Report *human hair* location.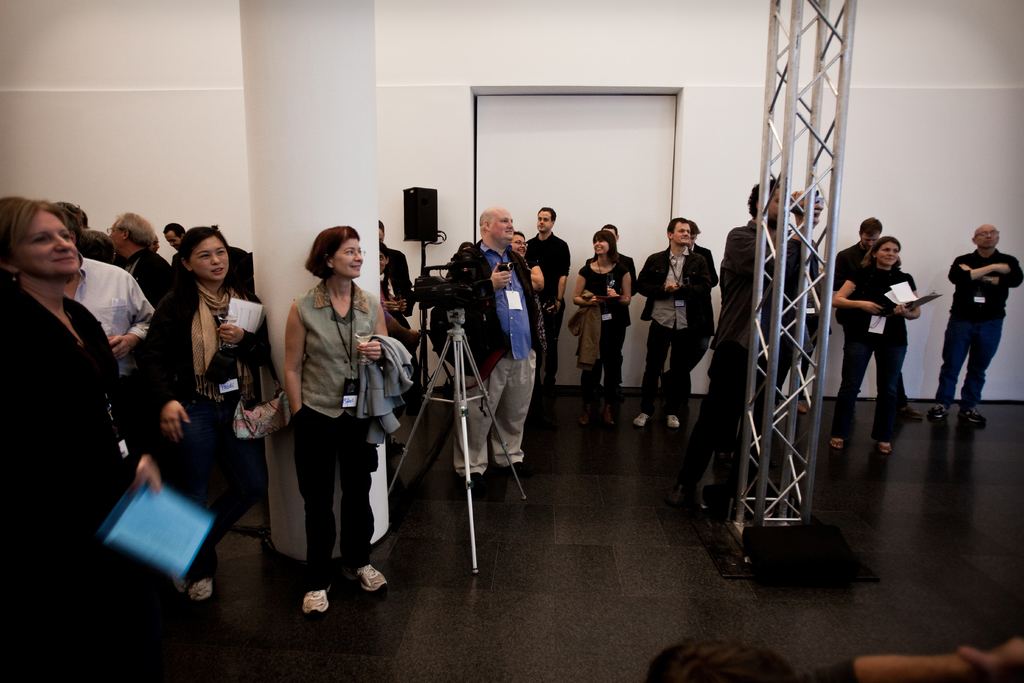
Report: x1=81 y1=229 x2=118 y2=261.
